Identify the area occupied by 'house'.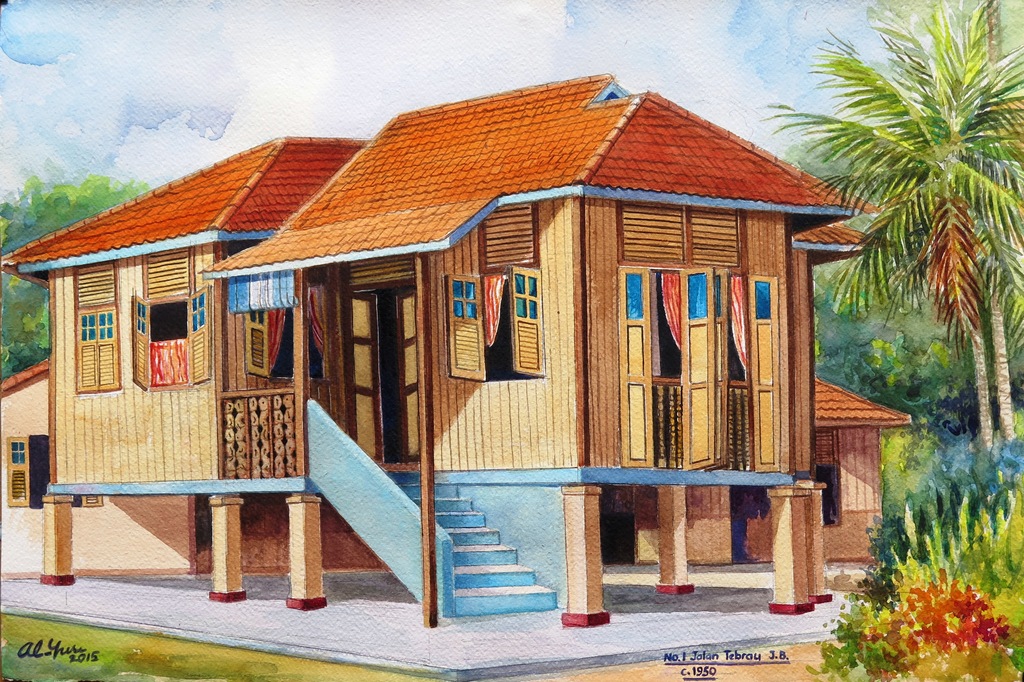
Area: (left=0, top=74, right=899, bottom=507).
